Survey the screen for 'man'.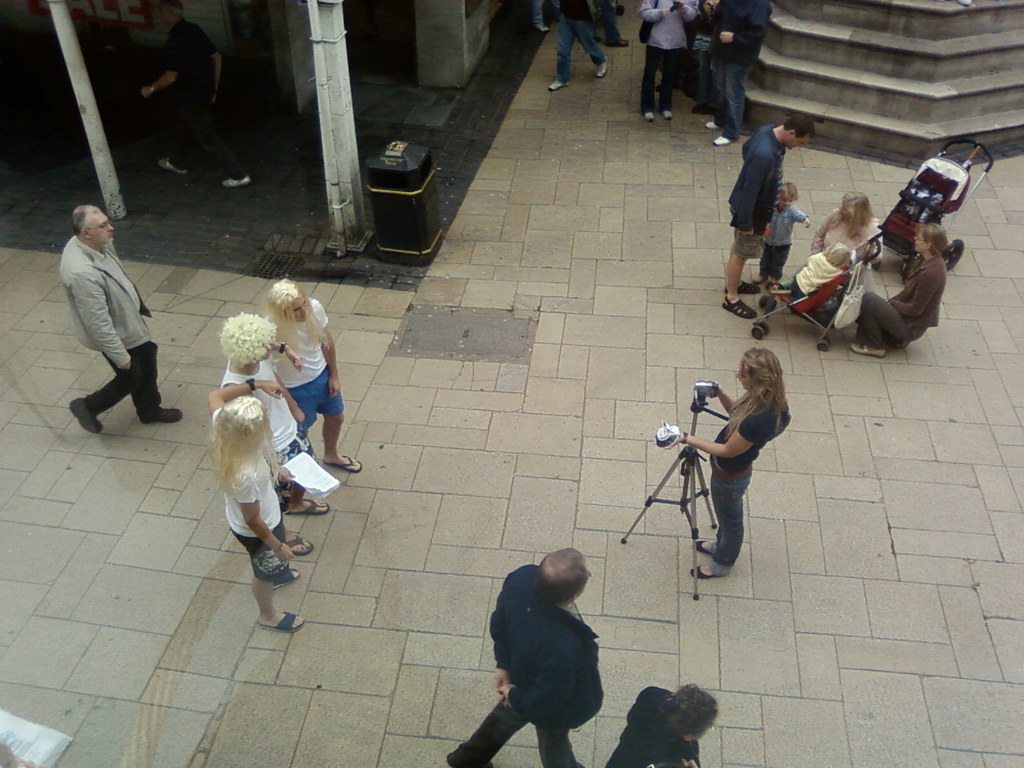
Survey found: {"x1": 44, "y1": 198, "x2": 161, "y2": 444}.
